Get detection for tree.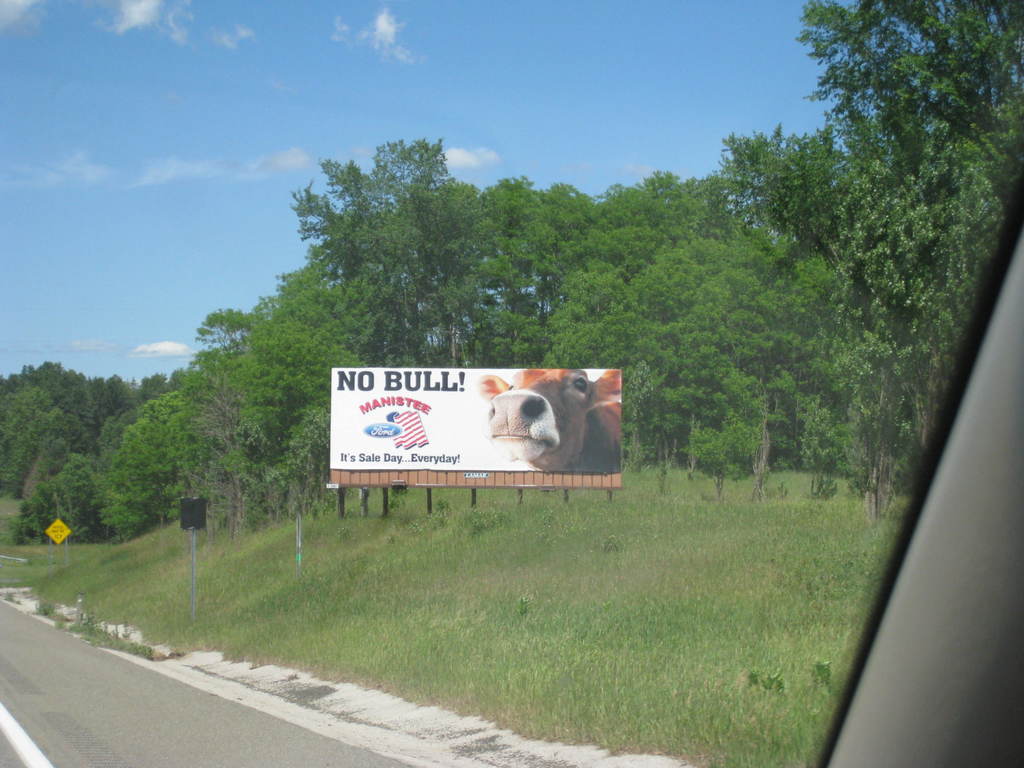
Detection: crop(0, 362, 74, 503).
